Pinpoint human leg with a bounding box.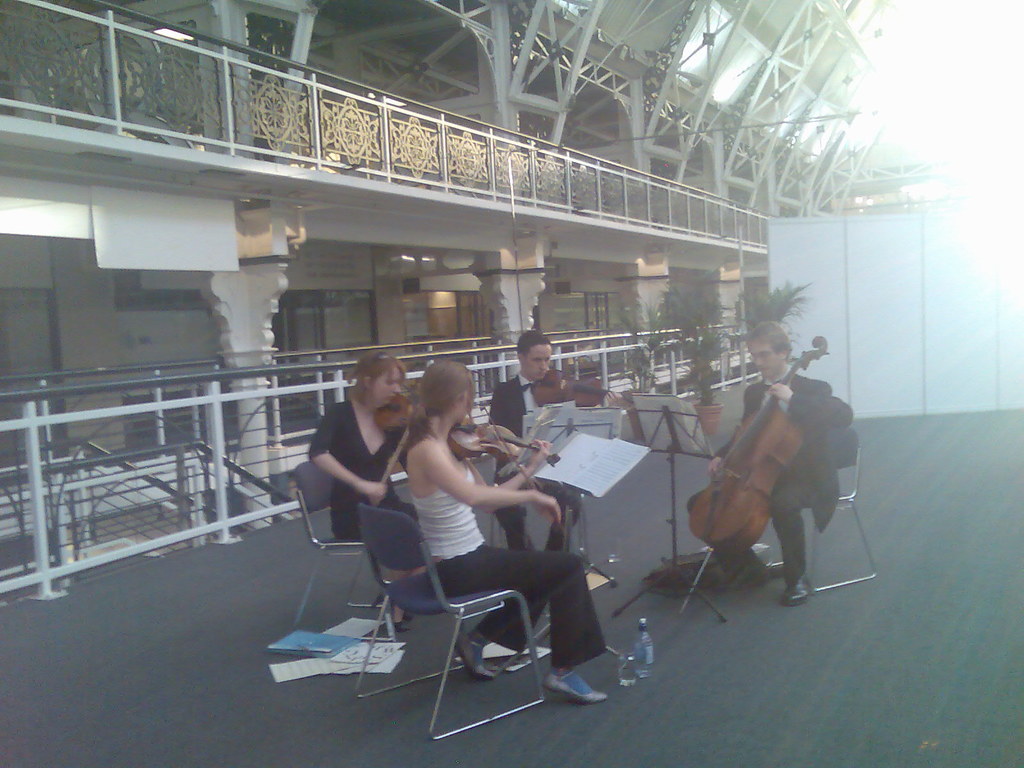
bbox=[432, 539, 609, 701].
